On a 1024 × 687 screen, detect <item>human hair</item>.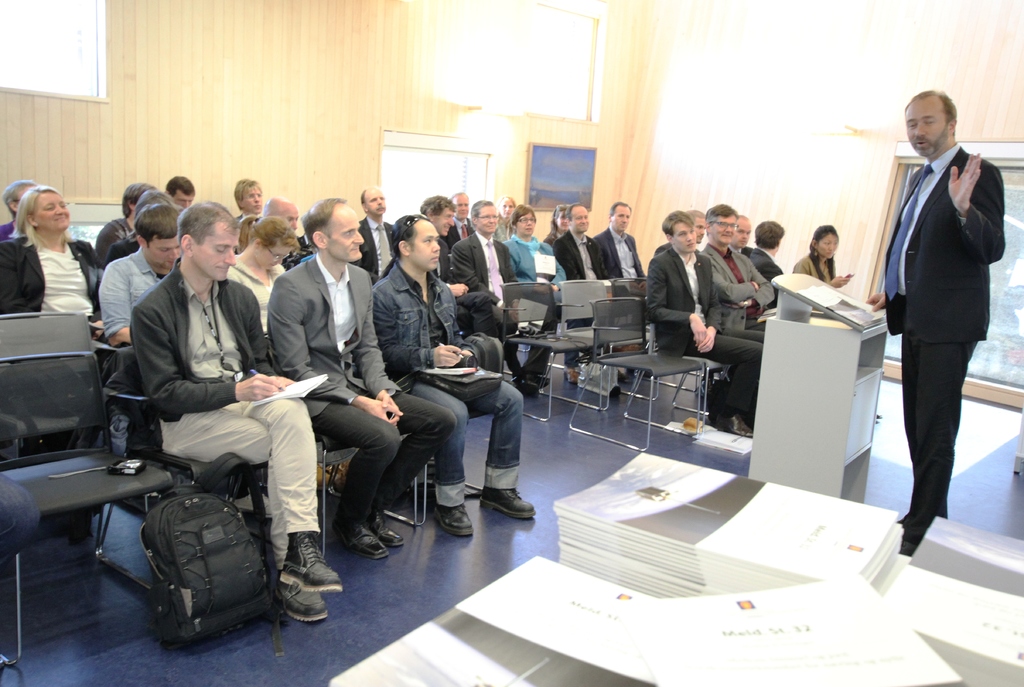
locate(2, 182, 35, 218).
